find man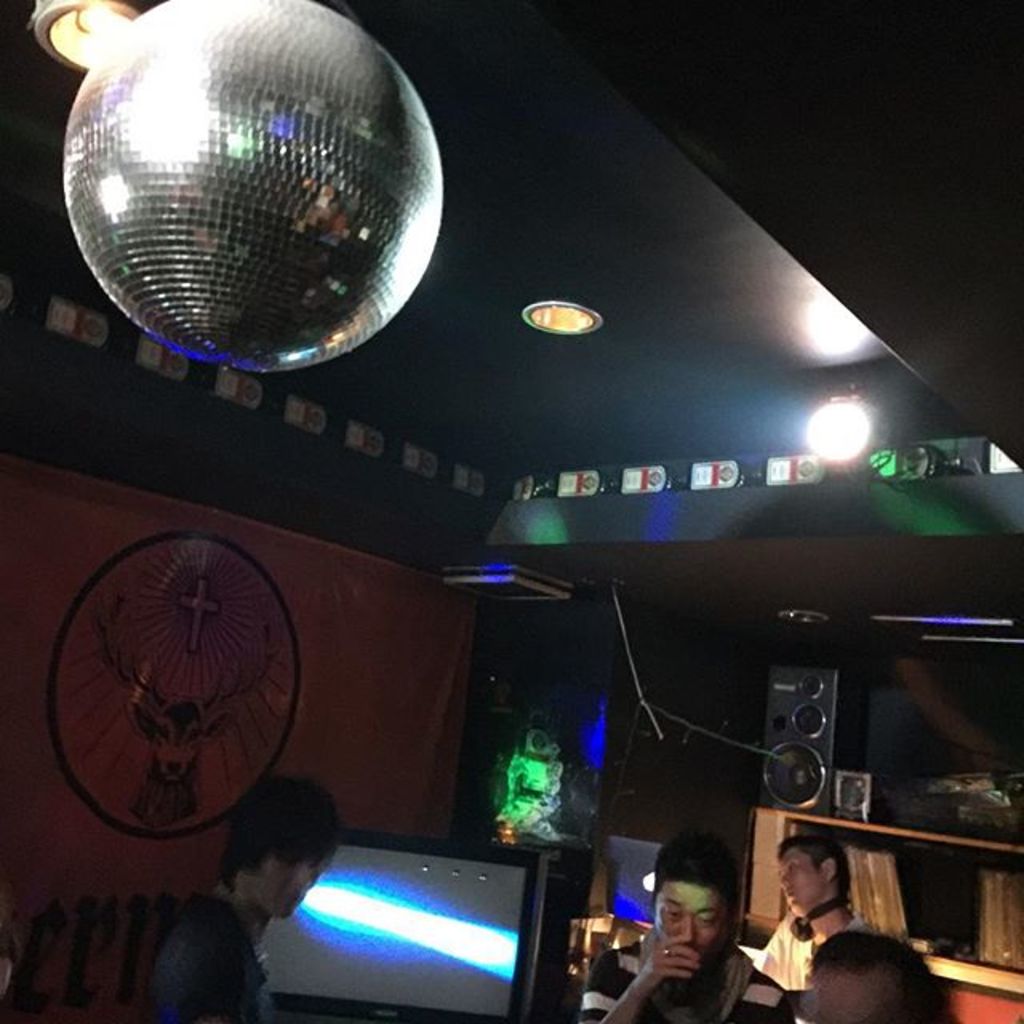
[x1=755, y1=830, x2=891, y2=987]
